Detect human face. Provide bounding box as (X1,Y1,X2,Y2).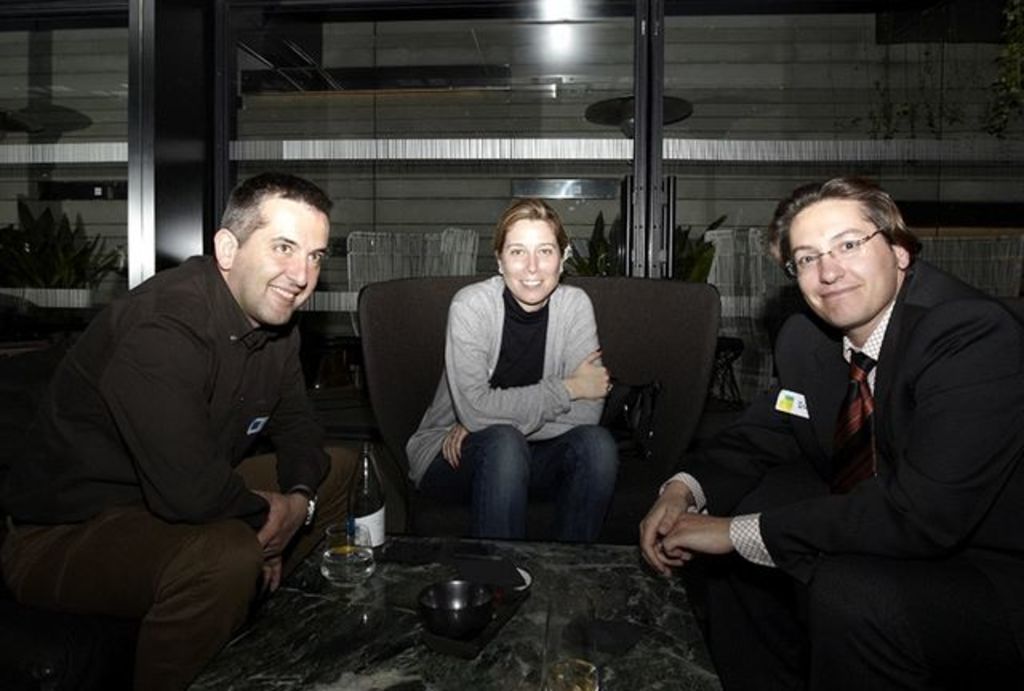
(795,205,896,322).
